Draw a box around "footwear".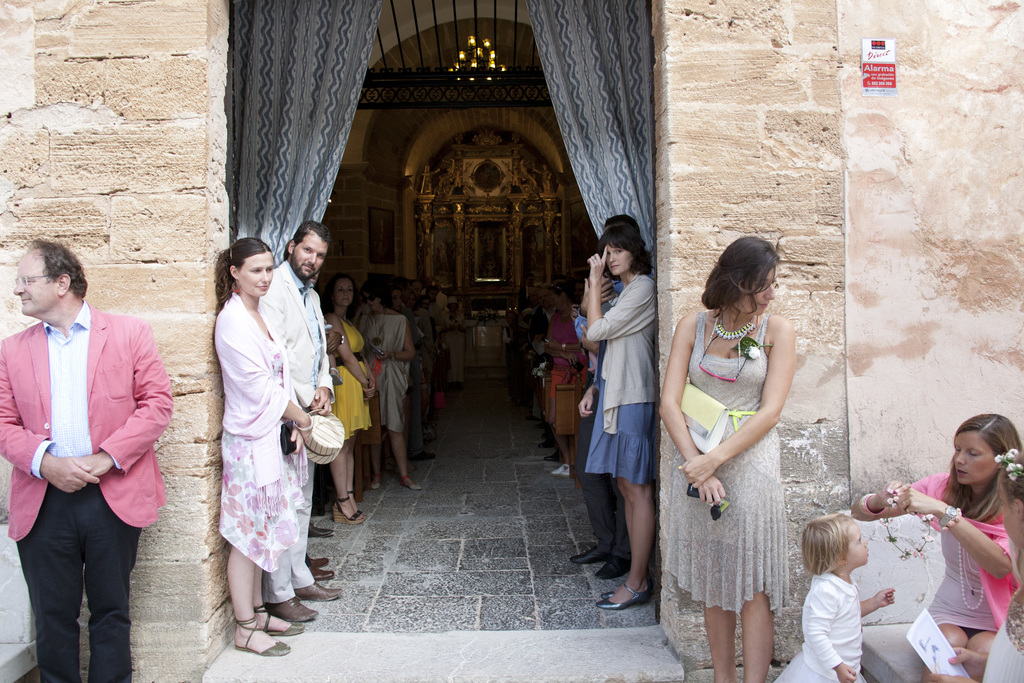
<box>346,490,368,518</box>.
